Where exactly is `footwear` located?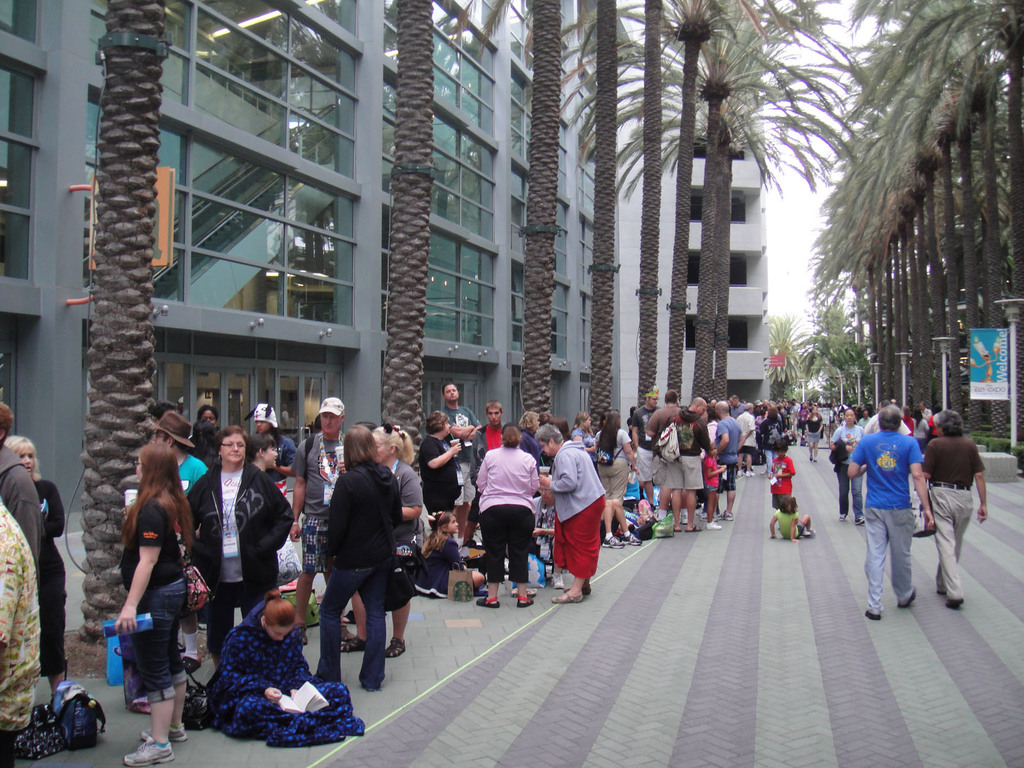
Its bounding box is left=340, top=625, right=356, bottom=637.
